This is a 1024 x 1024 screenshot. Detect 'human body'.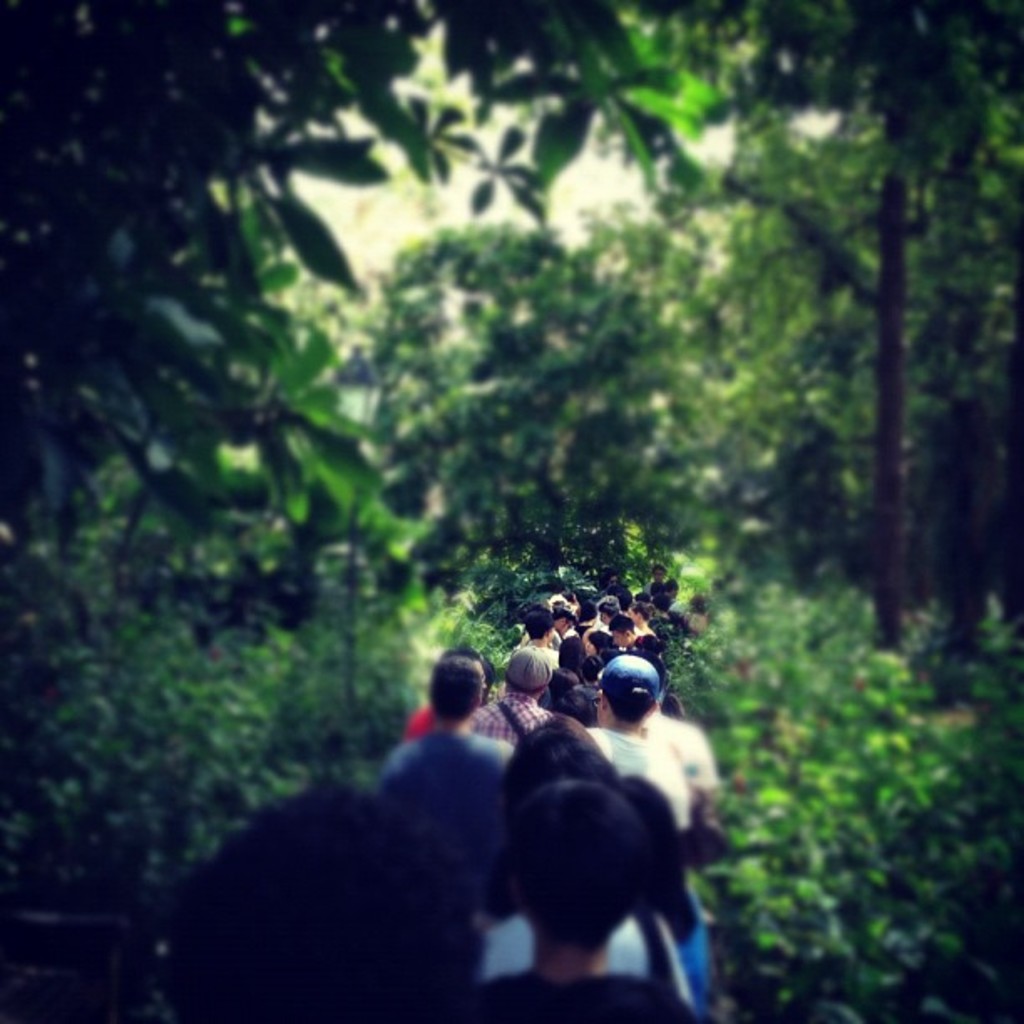
(left=452, top=770, right=706, bottom=1022).
